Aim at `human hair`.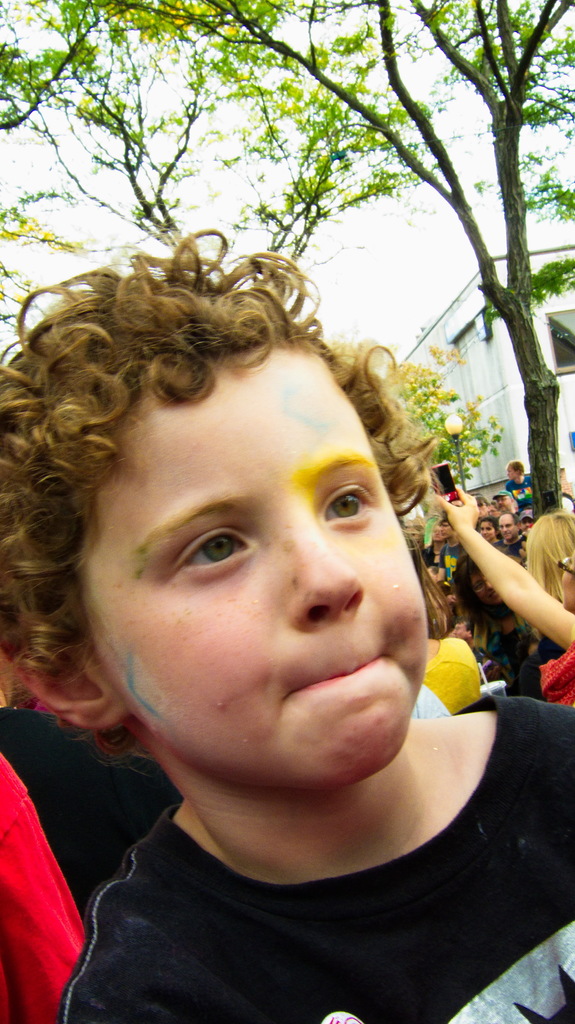
Aimed at 453, 618, 471, 628.
